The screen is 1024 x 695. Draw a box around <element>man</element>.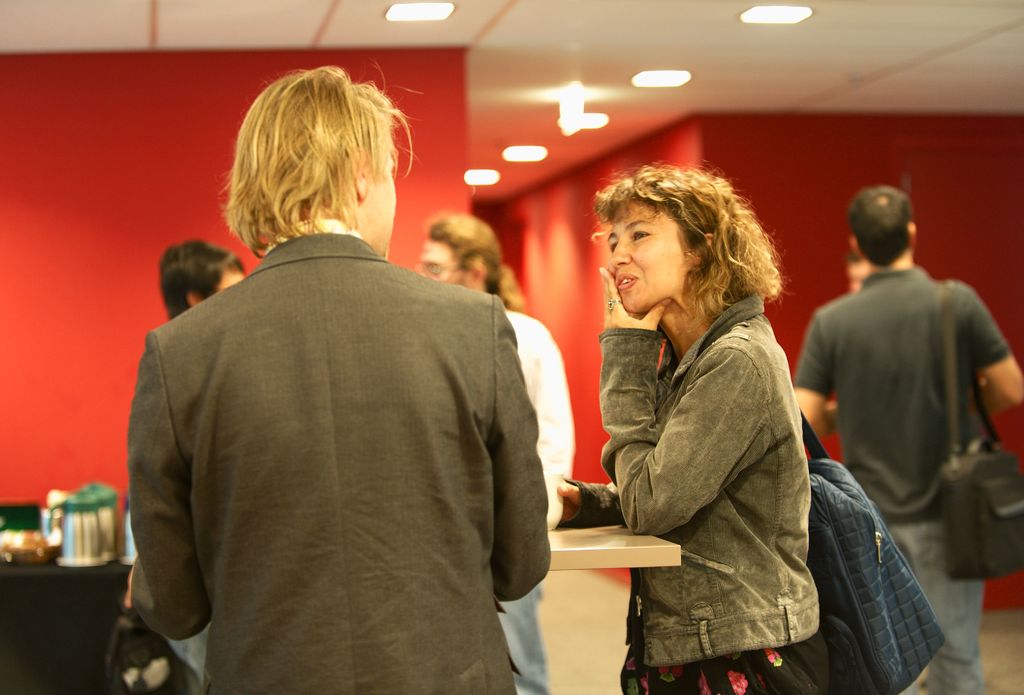
(409,211,575,694).
